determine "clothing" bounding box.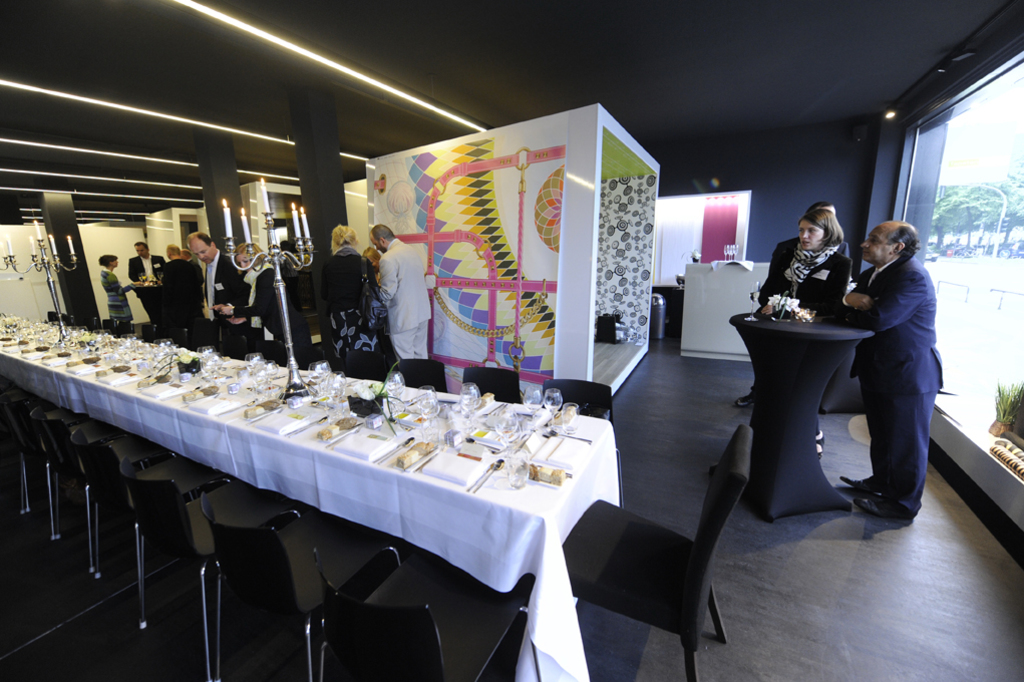
Determined: rect(764, 240, 851, 274).
